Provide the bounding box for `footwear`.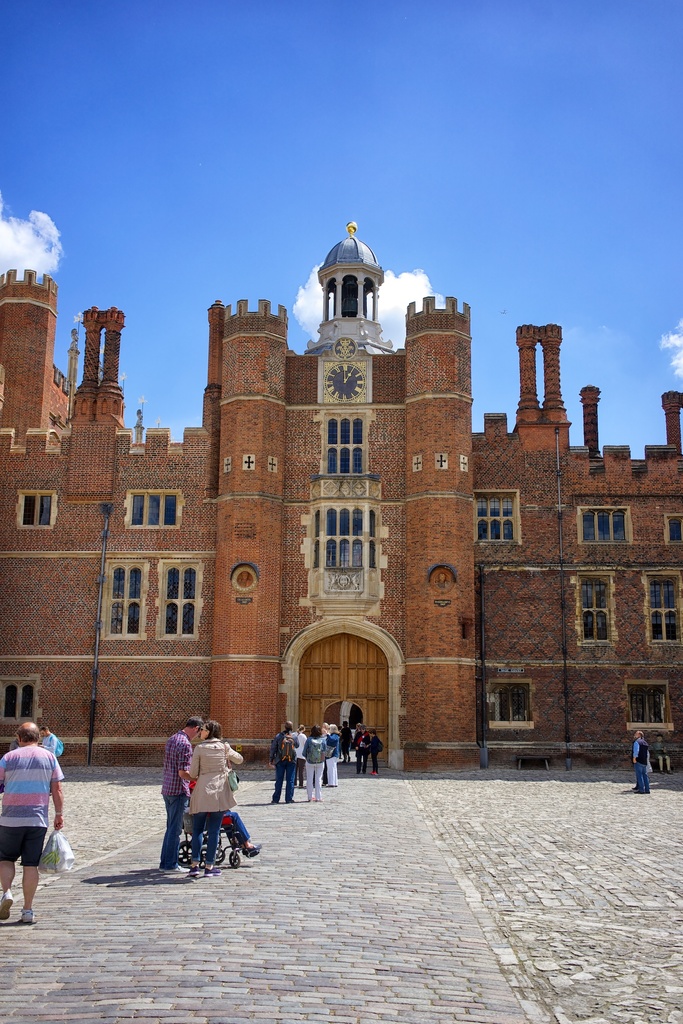
bbox=[369, 771, 376, 776].
